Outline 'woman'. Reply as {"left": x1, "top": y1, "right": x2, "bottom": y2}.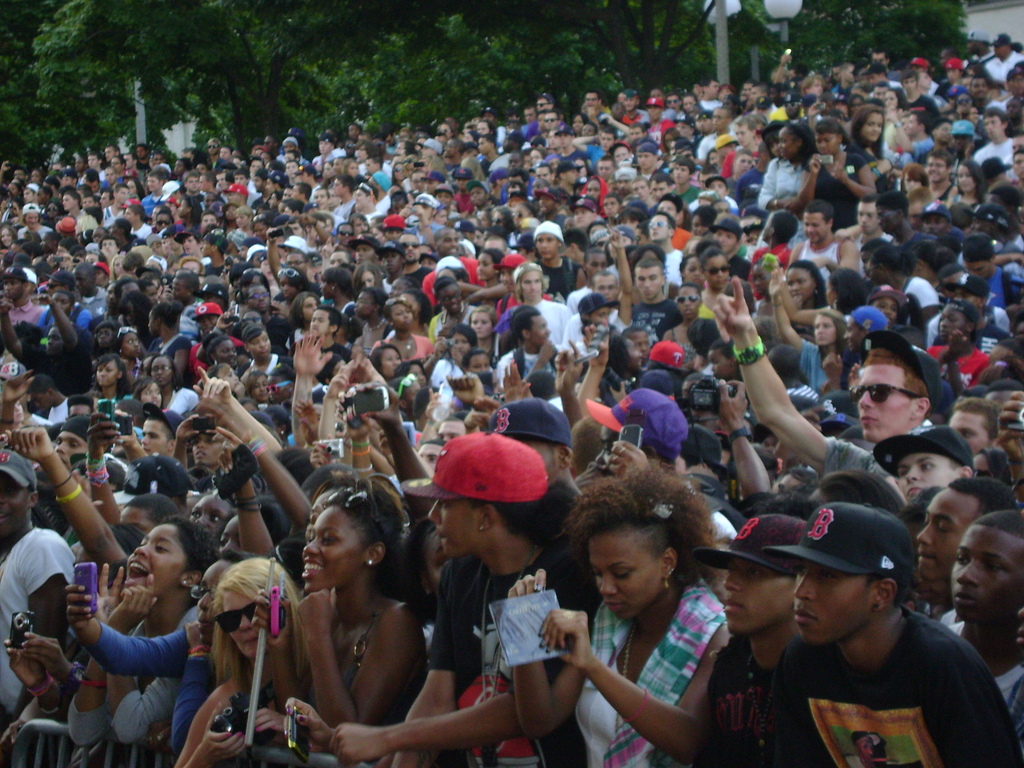
{"left": 184, "top": 232, "right": 201, "bottom": 258}.
